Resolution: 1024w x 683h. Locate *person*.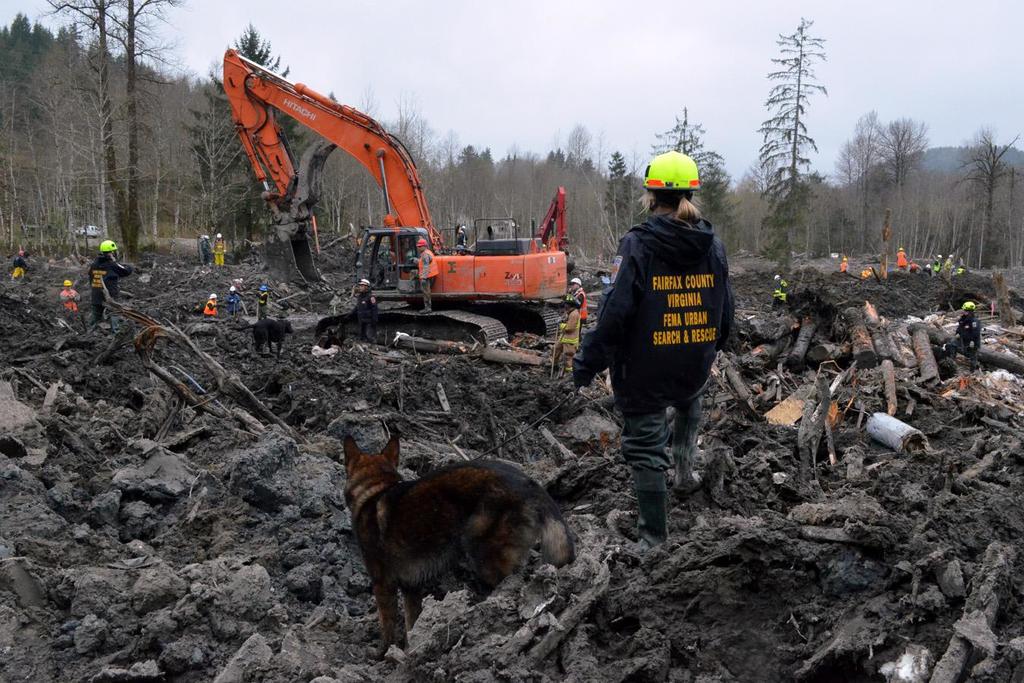
bbox=[841, 257, 849, 274].
